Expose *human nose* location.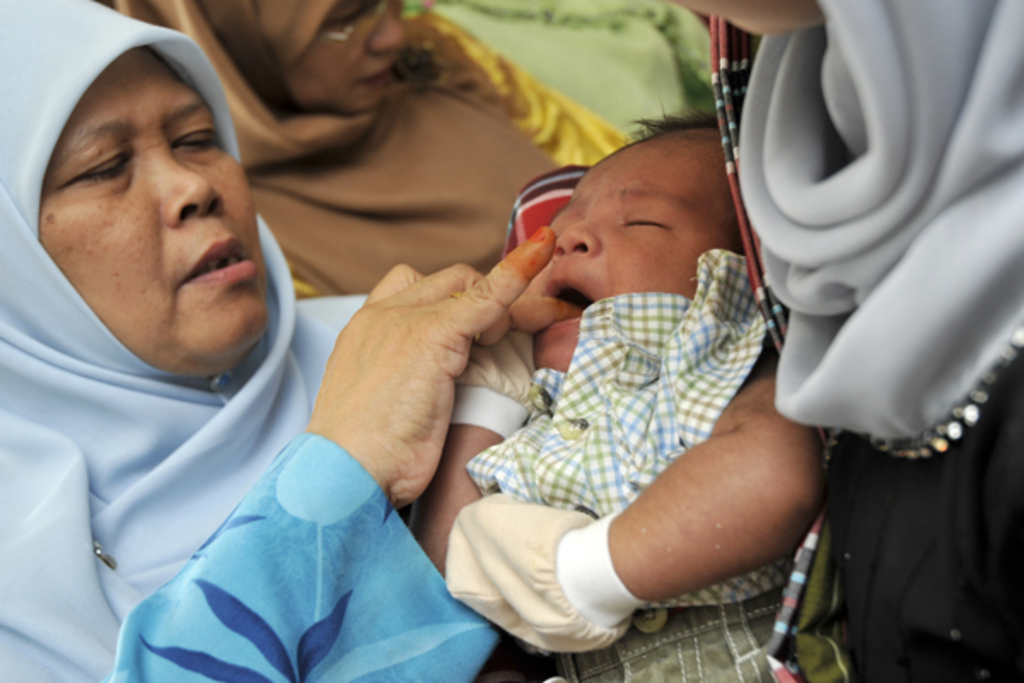
Exposed at BBox(159, 140, 224, 231).
